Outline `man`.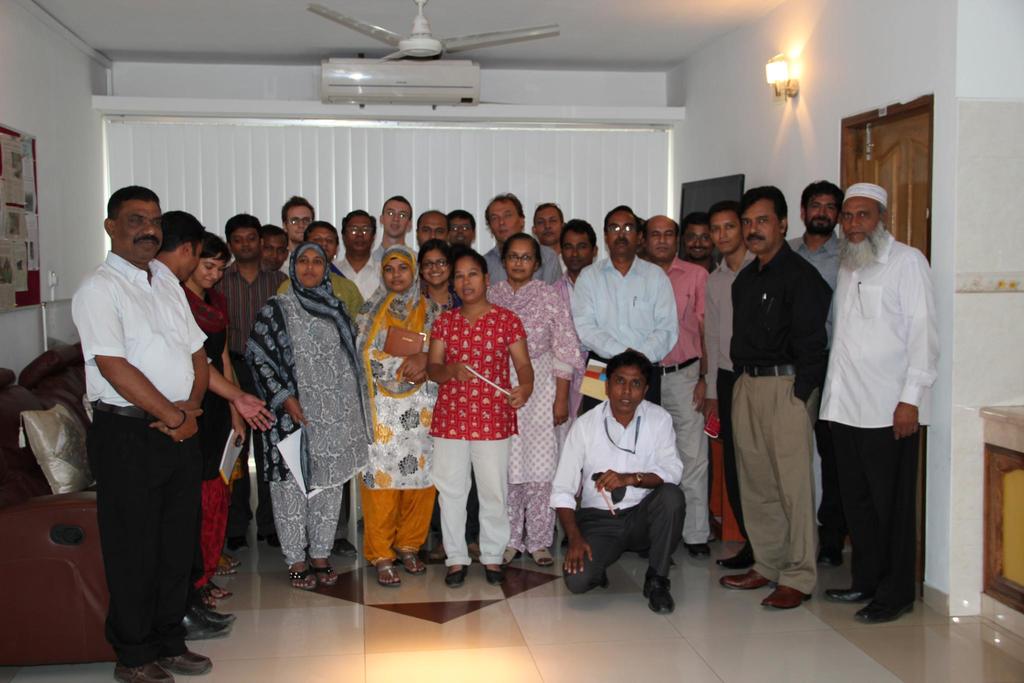
Outline: (421,210,455,247).
